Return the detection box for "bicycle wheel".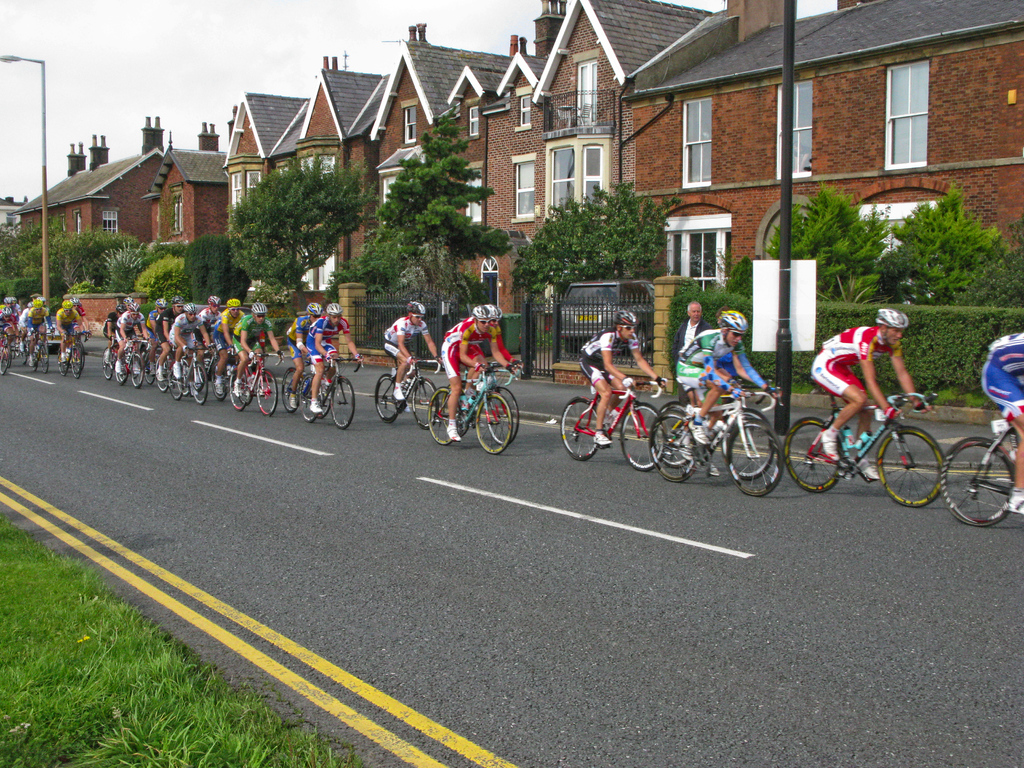
box(412, 375, 442, 431).
